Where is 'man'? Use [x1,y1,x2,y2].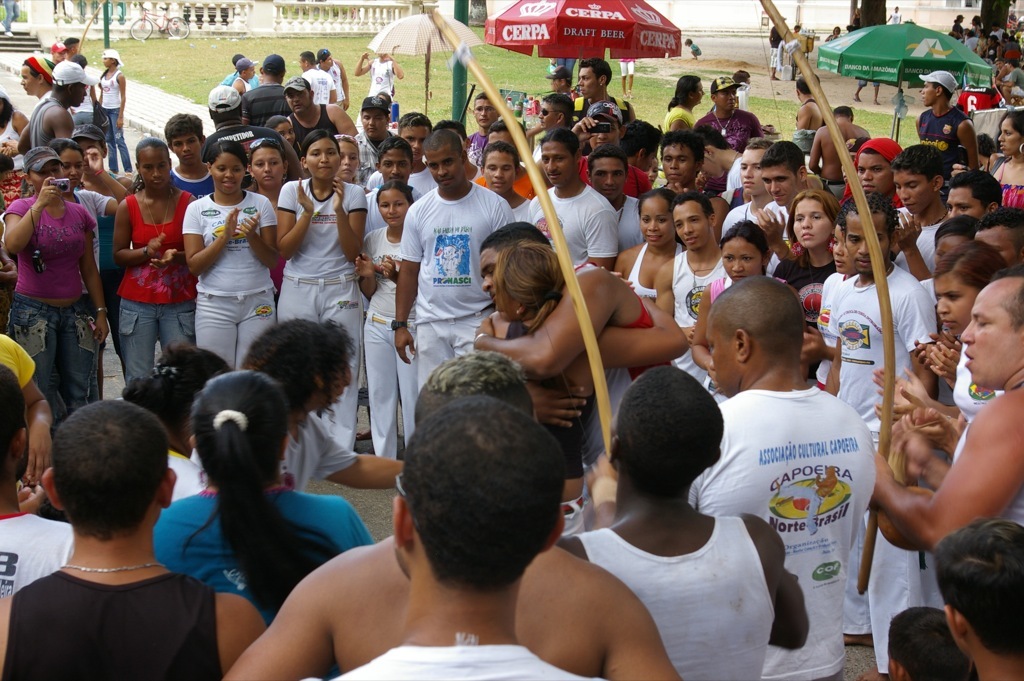
[475,120,536,204].
